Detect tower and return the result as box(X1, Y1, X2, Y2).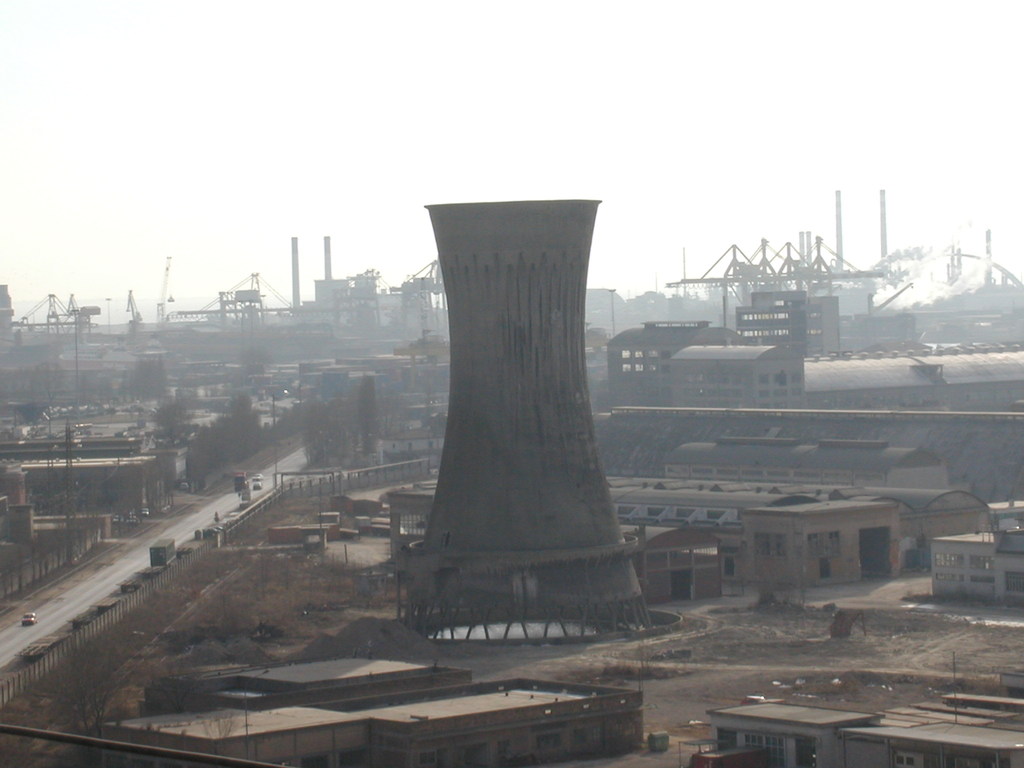
box(243, 277, 268, 348).
